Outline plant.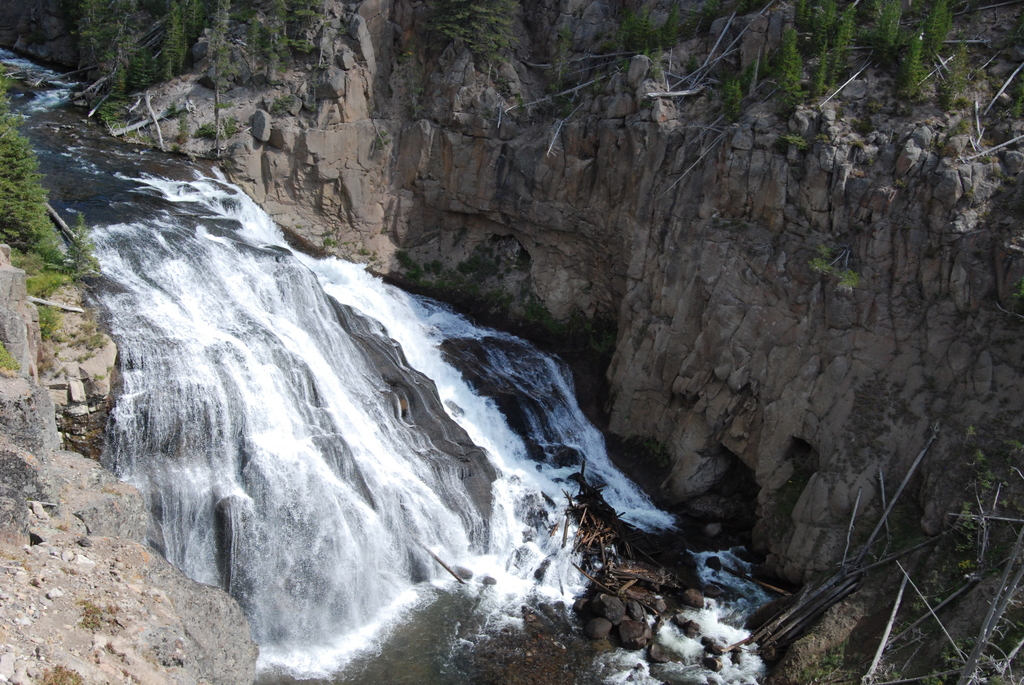
Outline: (321,239,333,245).
